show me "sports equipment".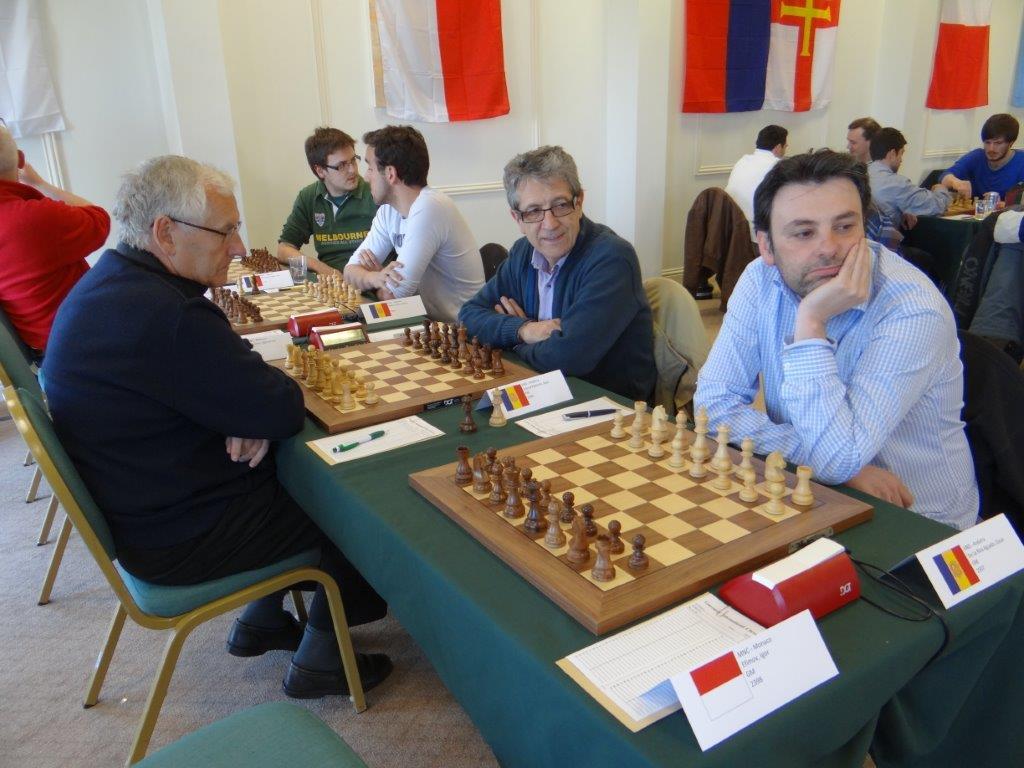
"sports equipment" is here: [492,386,508,429].
